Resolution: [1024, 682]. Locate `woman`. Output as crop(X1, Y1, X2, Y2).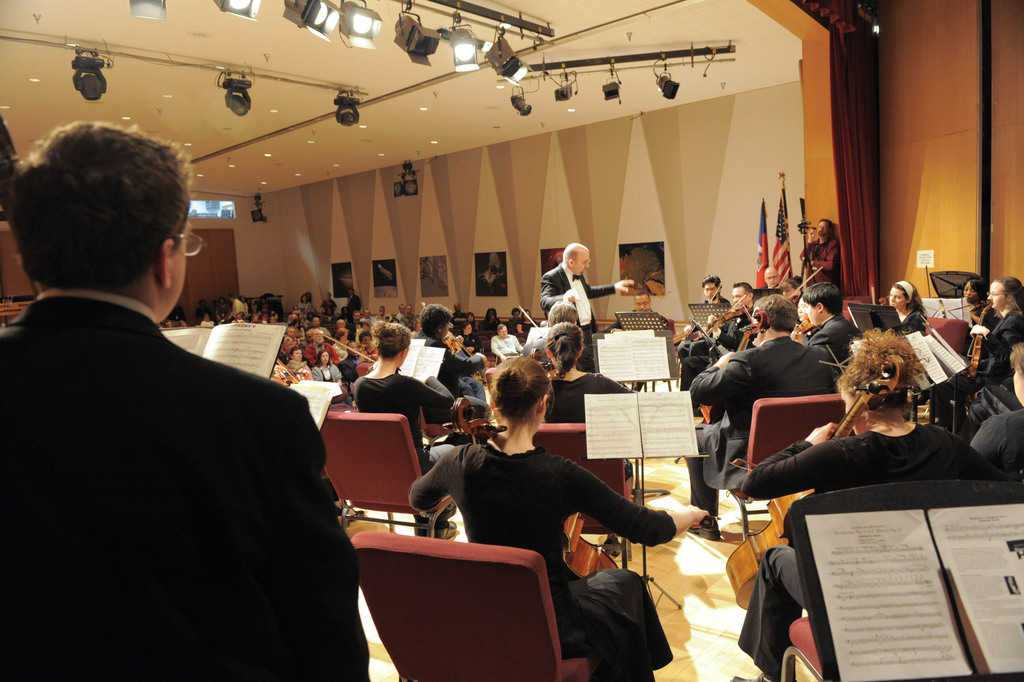
crop(544, 320, 638, 489).
